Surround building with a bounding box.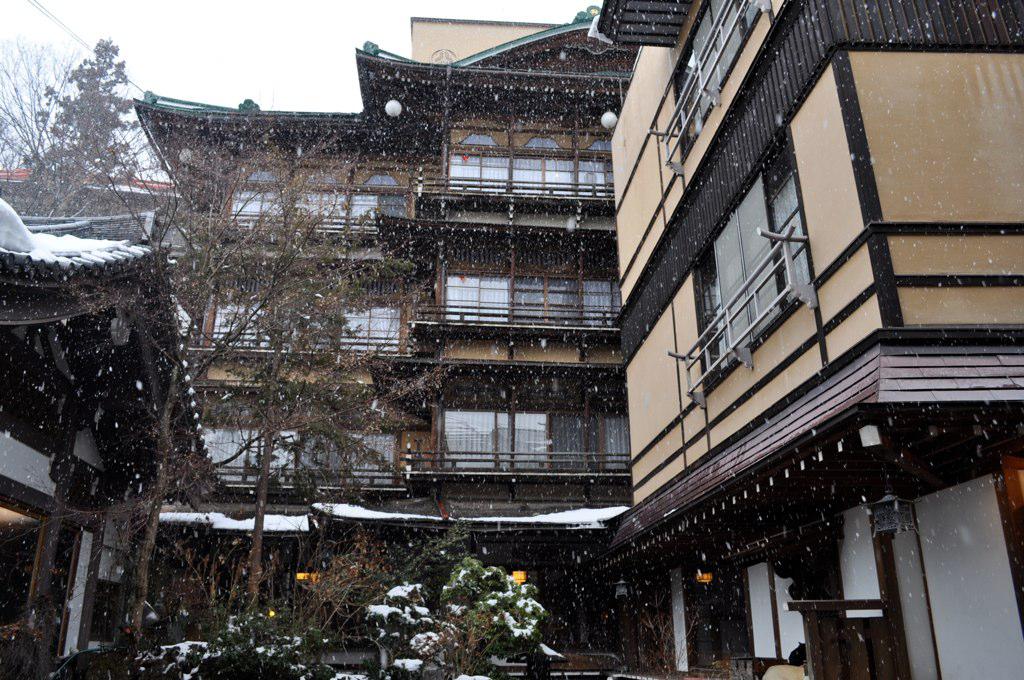
BBox(409, 15, 561, 65).
